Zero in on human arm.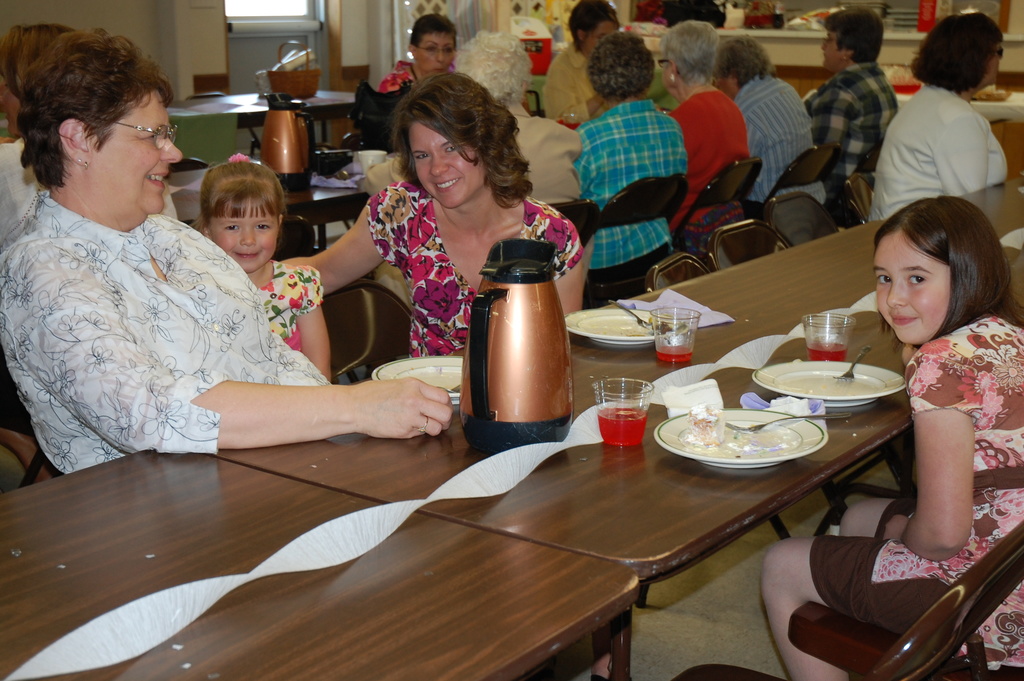
Zeroed in: box=[812, 81, 839, 150].
